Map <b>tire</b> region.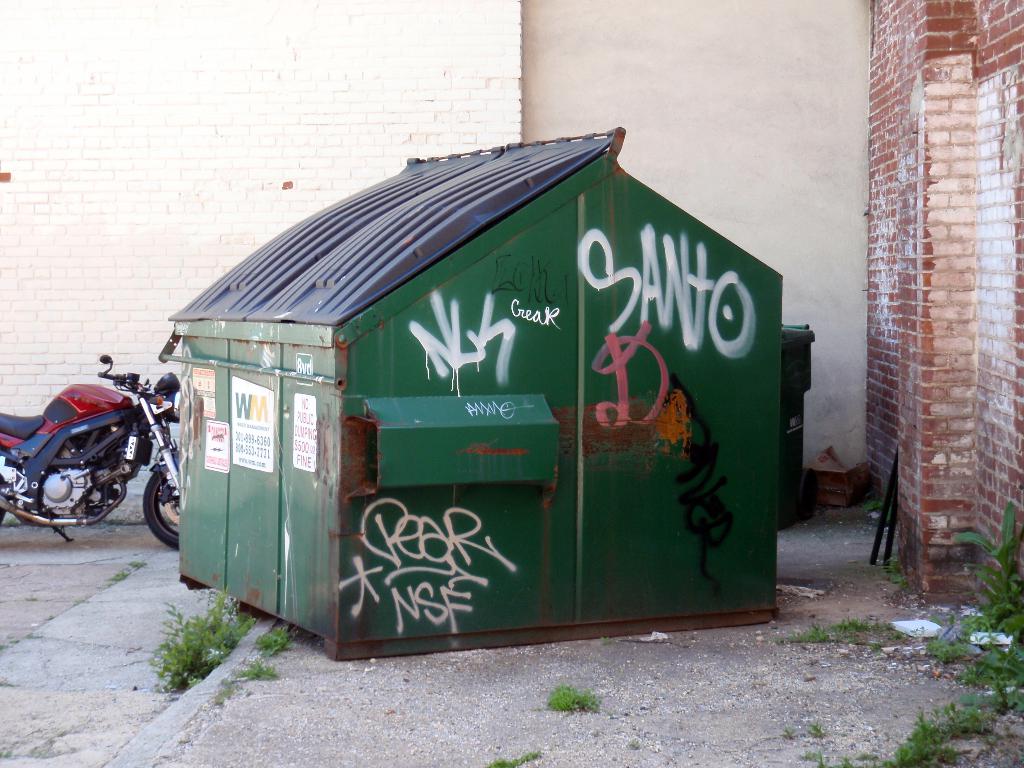
Mapped to x1=0 y1=477 x2=4 y2=518.
